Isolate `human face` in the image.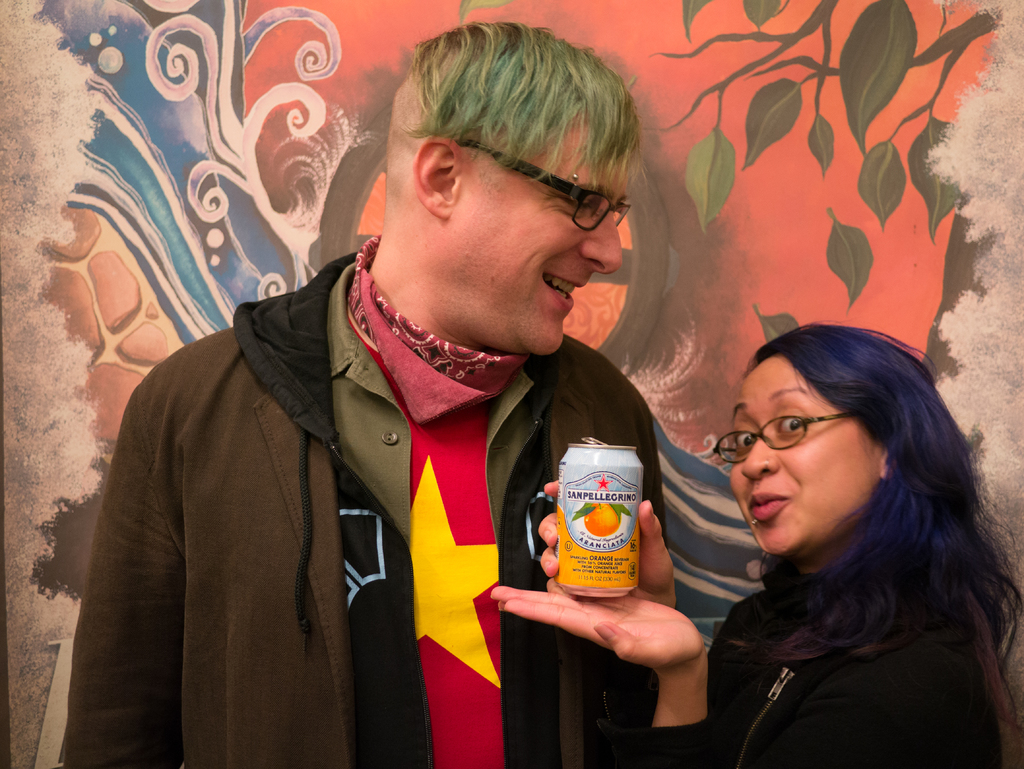
Isolated region: locate(451, 109, 618, 359).
